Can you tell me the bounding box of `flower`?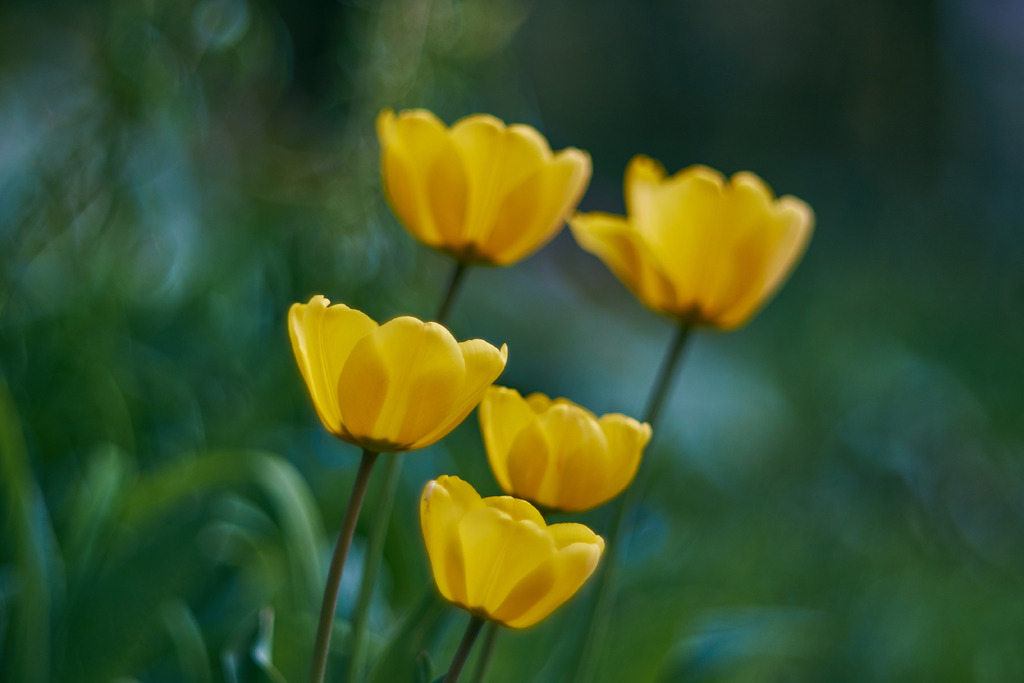
box=[474, 386, 653, 514].
